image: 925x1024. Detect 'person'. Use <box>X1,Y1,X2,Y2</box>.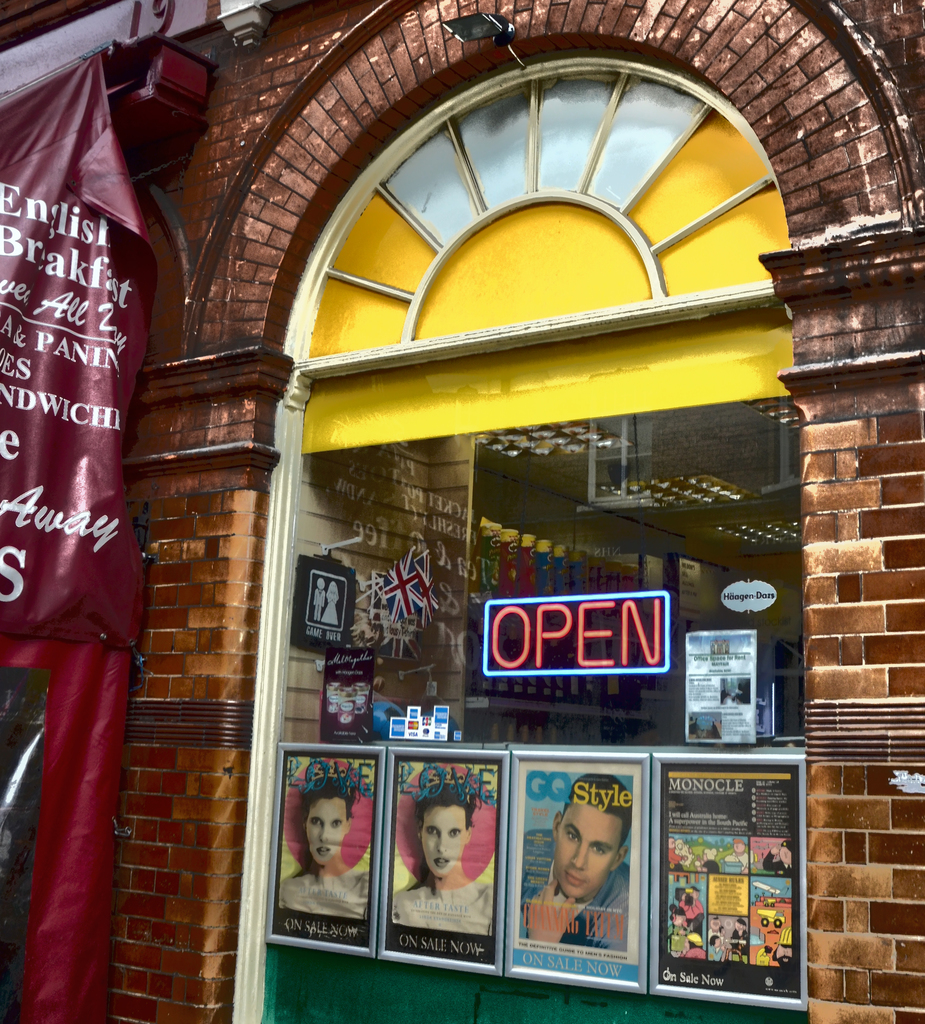
<box>283,783,363,911</box>.
